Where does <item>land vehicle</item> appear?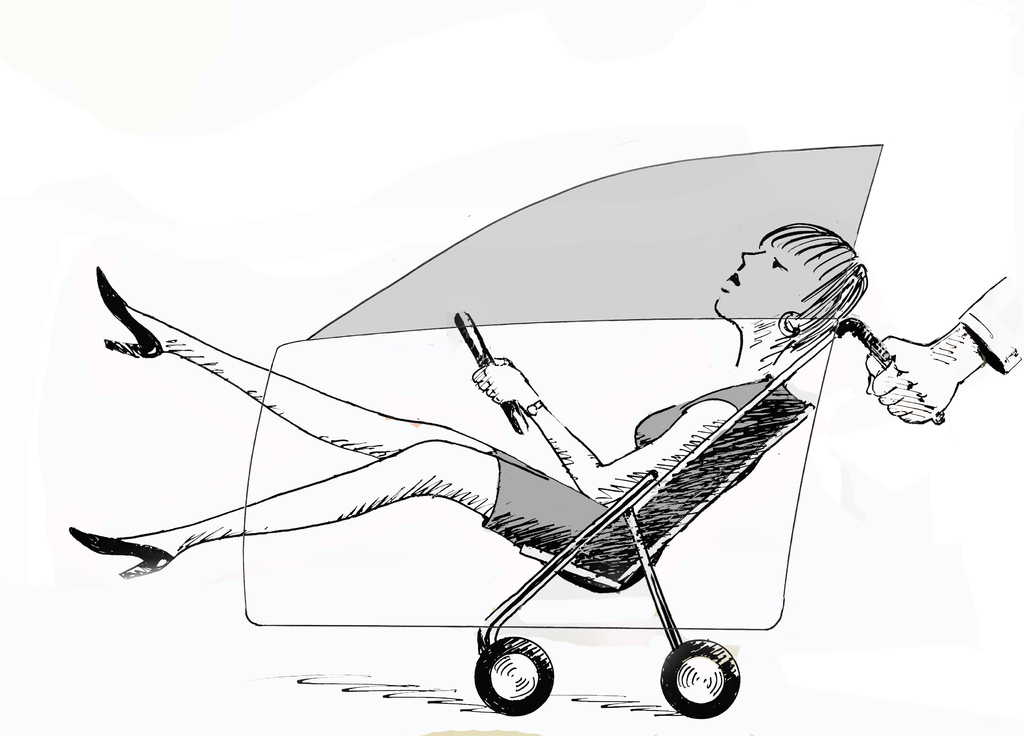
Appears at box=[468, 320, 941, 714].
